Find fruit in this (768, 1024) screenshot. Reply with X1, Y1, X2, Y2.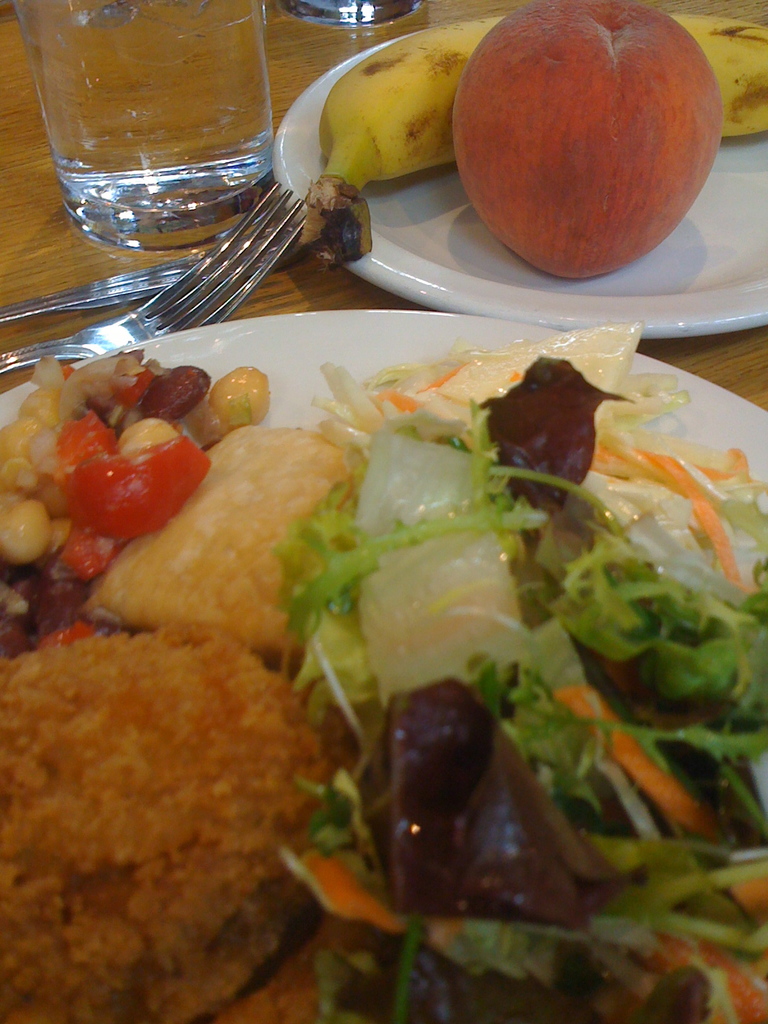
300, 8, 767, 273.
